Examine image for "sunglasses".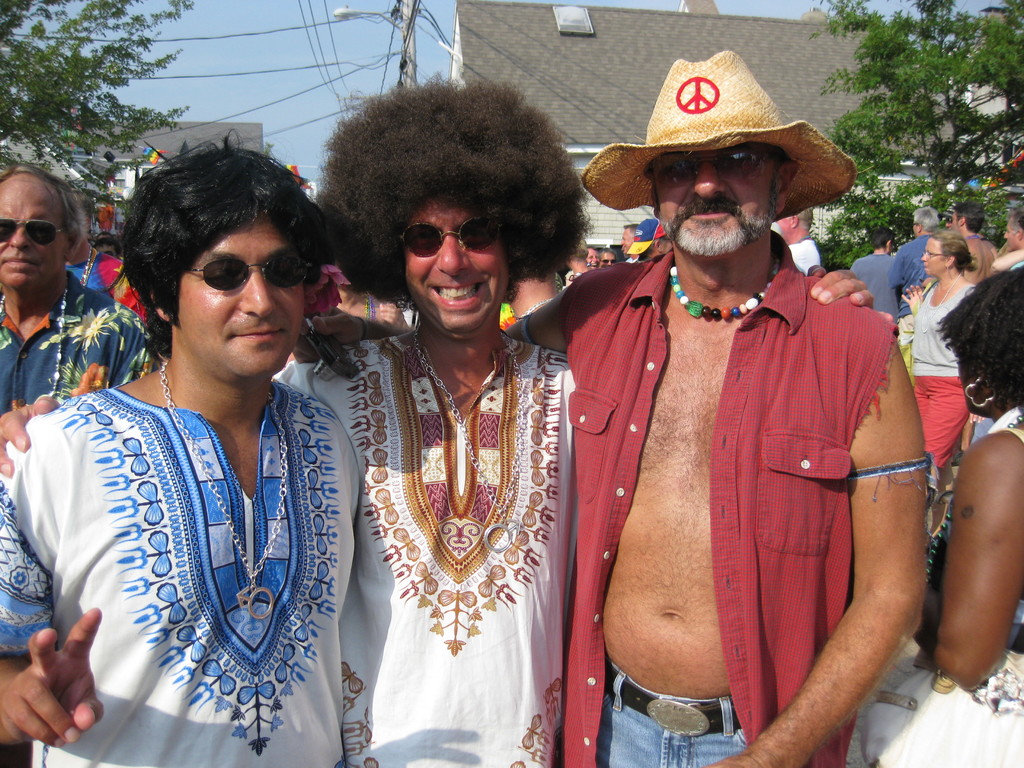
Examination result: box(648, 152, 772, 195).
